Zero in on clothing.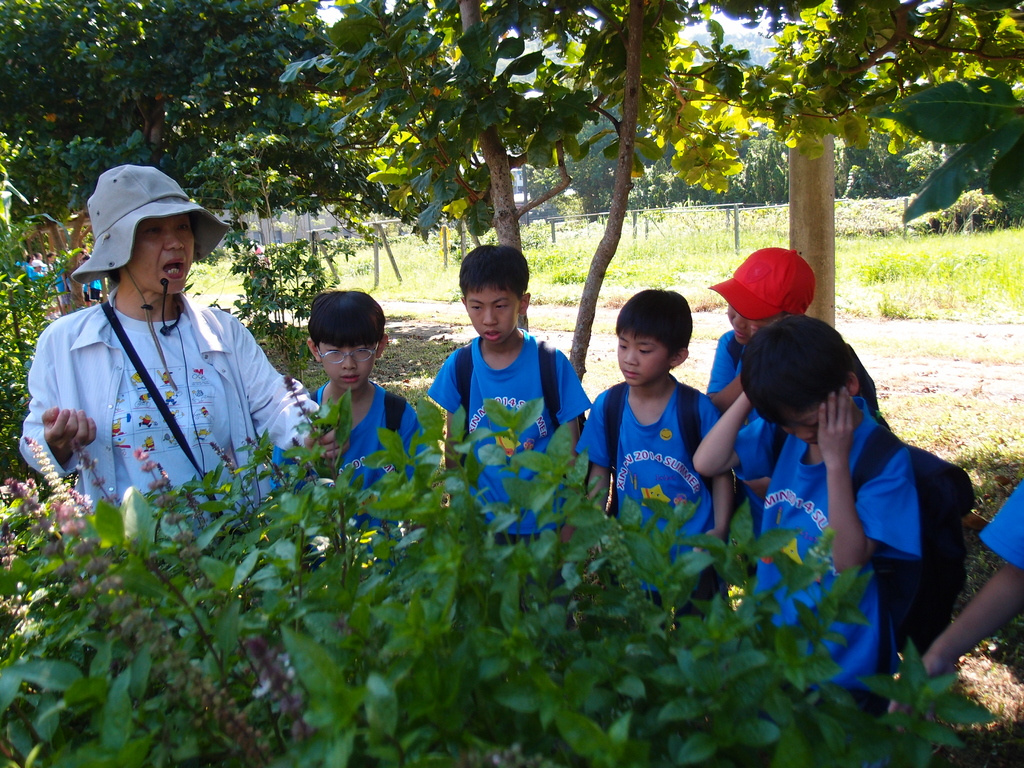
Zeroed in: 742/385/926/679.
